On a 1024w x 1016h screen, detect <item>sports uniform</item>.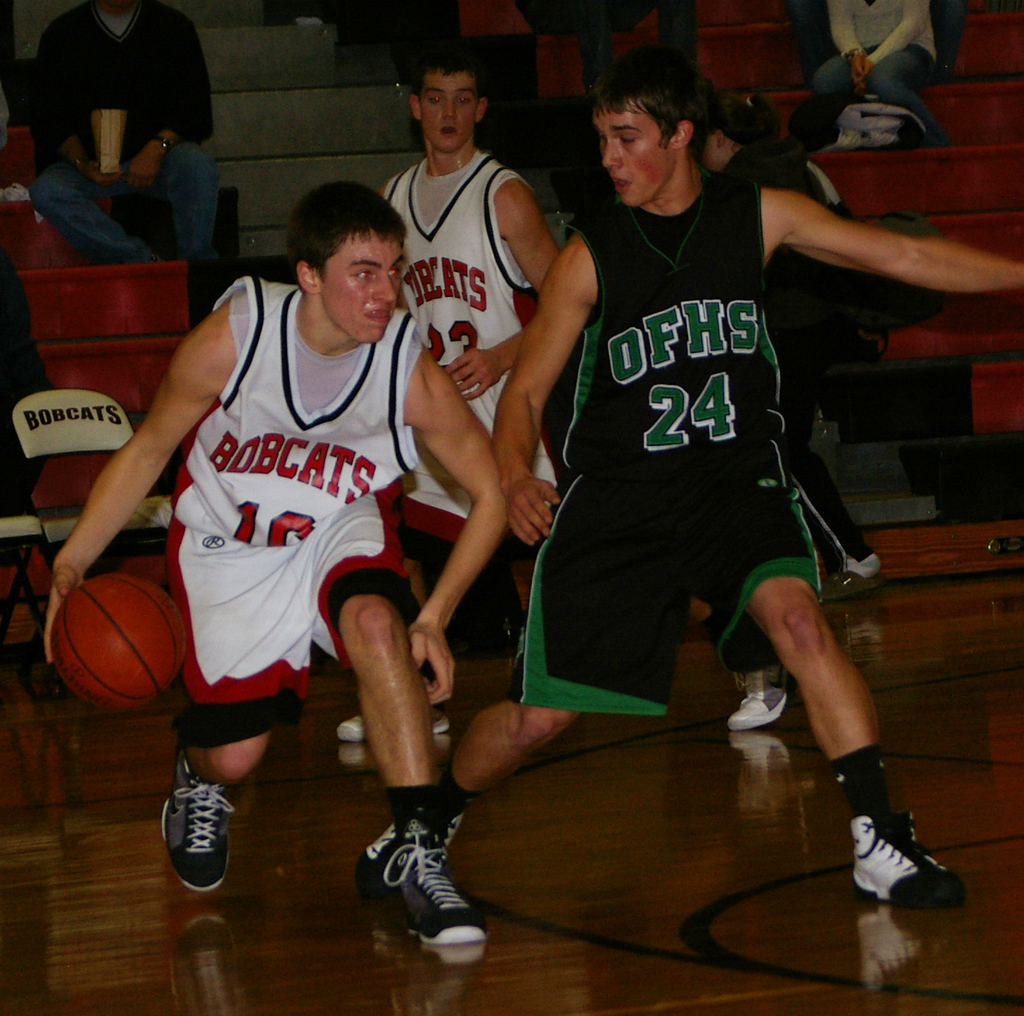
rect(386, 148, 558, 531).
